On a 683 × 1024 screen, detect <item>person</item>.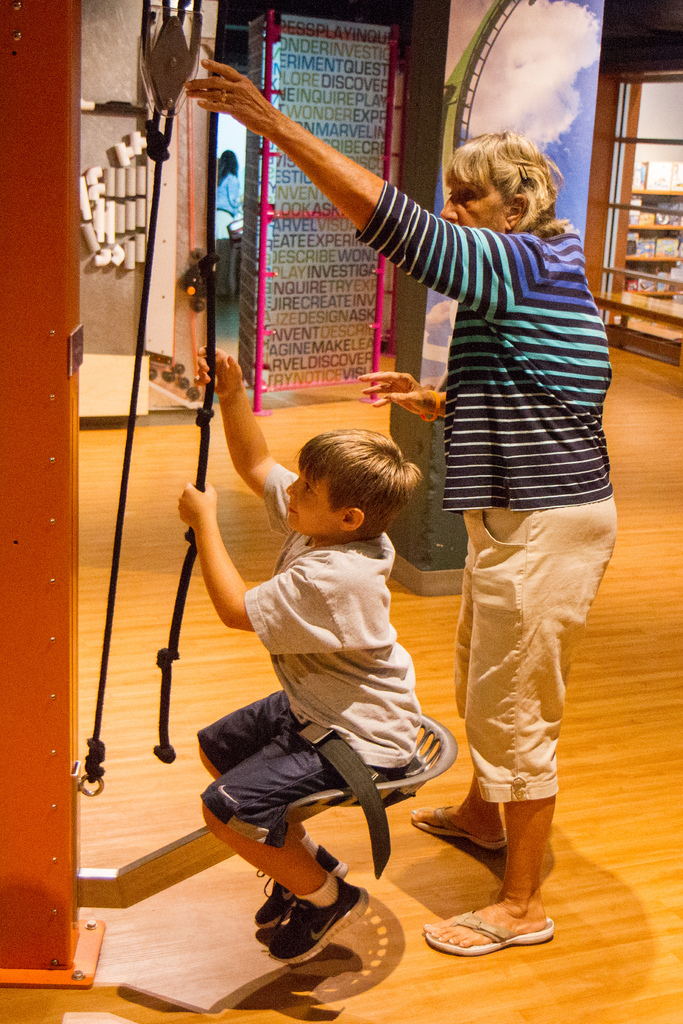
[left=174, top=346, right=420, bottom=961].
